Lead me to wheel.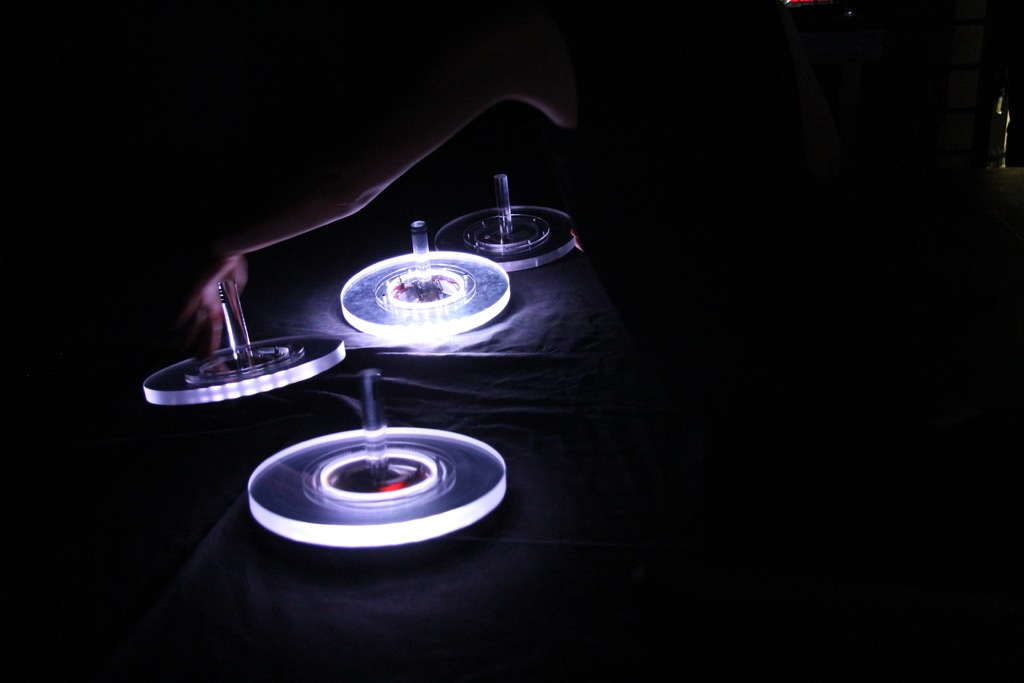
Lead to [244,424,510,545].
